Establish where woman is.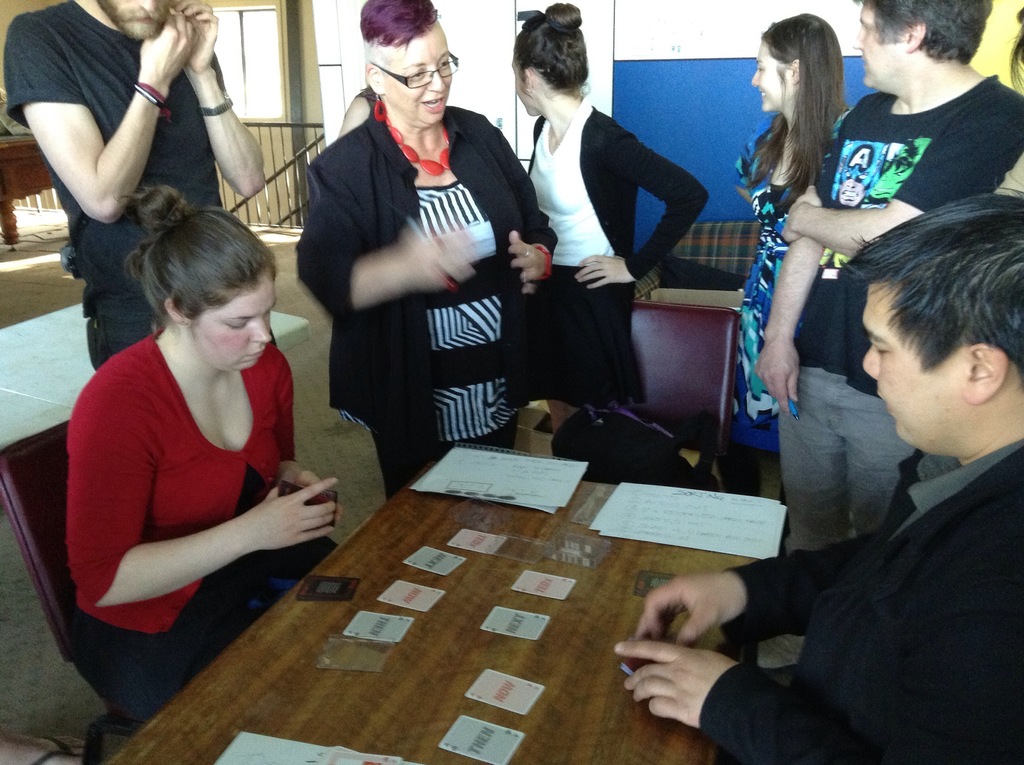
Established at bbox=(290, 0, 568, 495).
